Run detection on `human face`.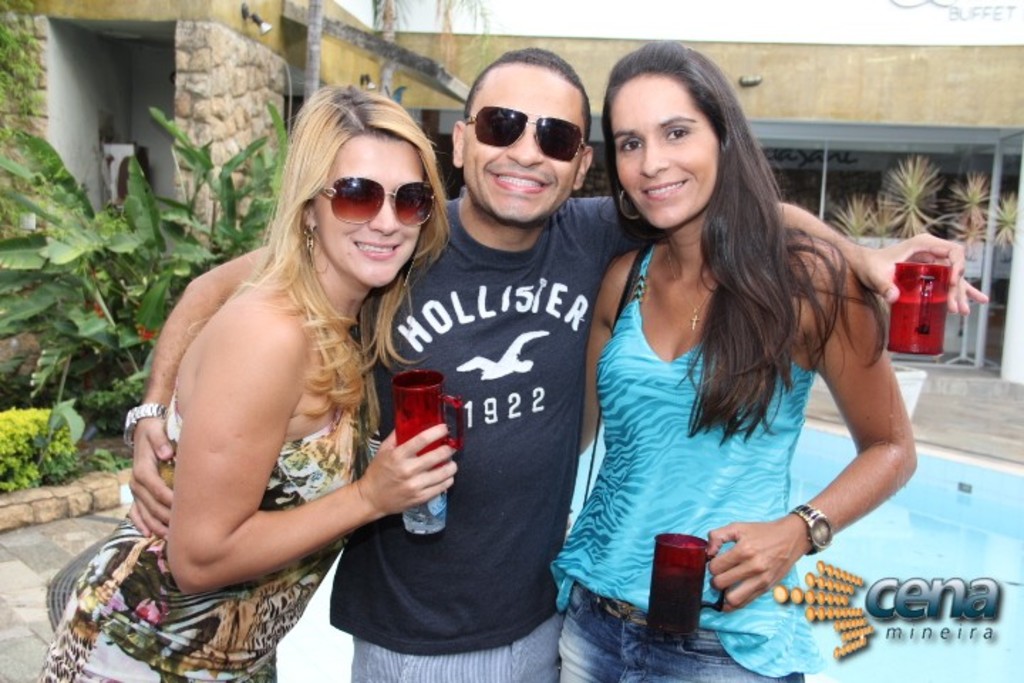
Result: <region>461, 57, 586, 219</region>.
